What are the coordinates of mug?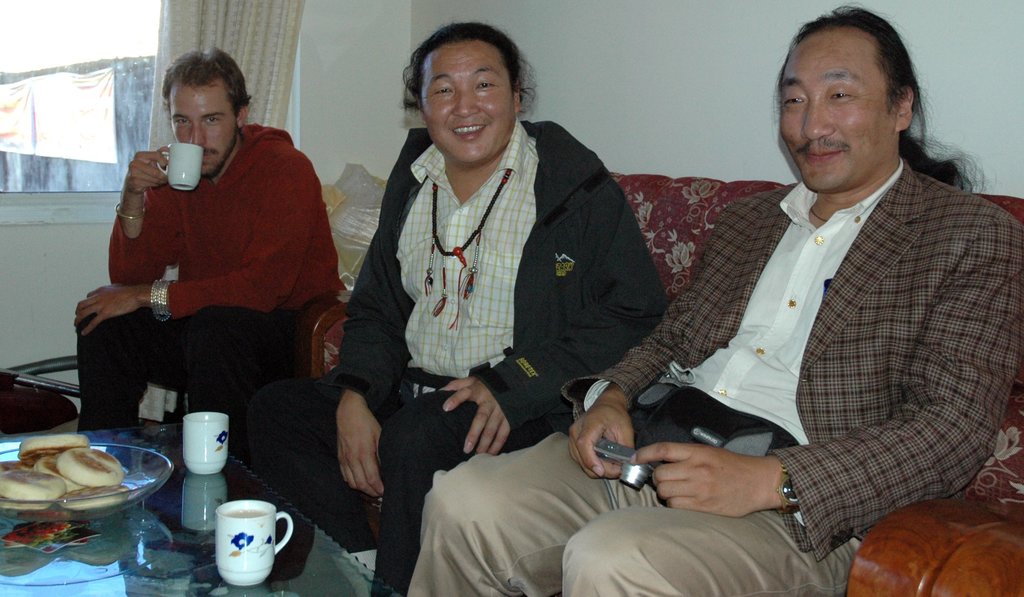
216:500:294:588.
